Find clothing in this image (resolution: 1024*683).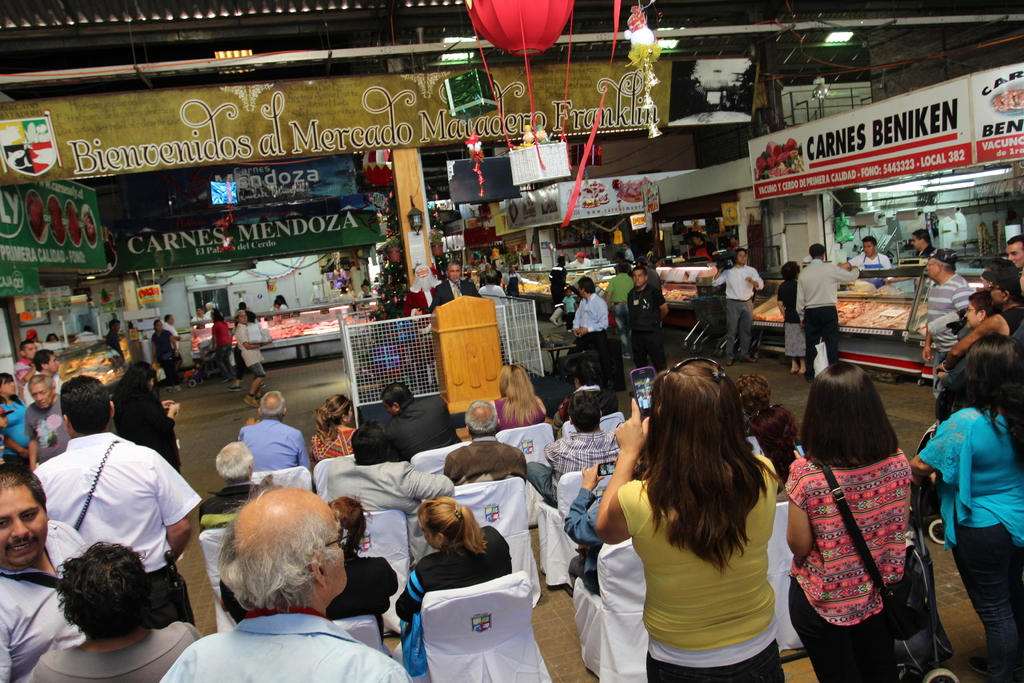
[x1=683, y1=239, x2=715, y2=260].
